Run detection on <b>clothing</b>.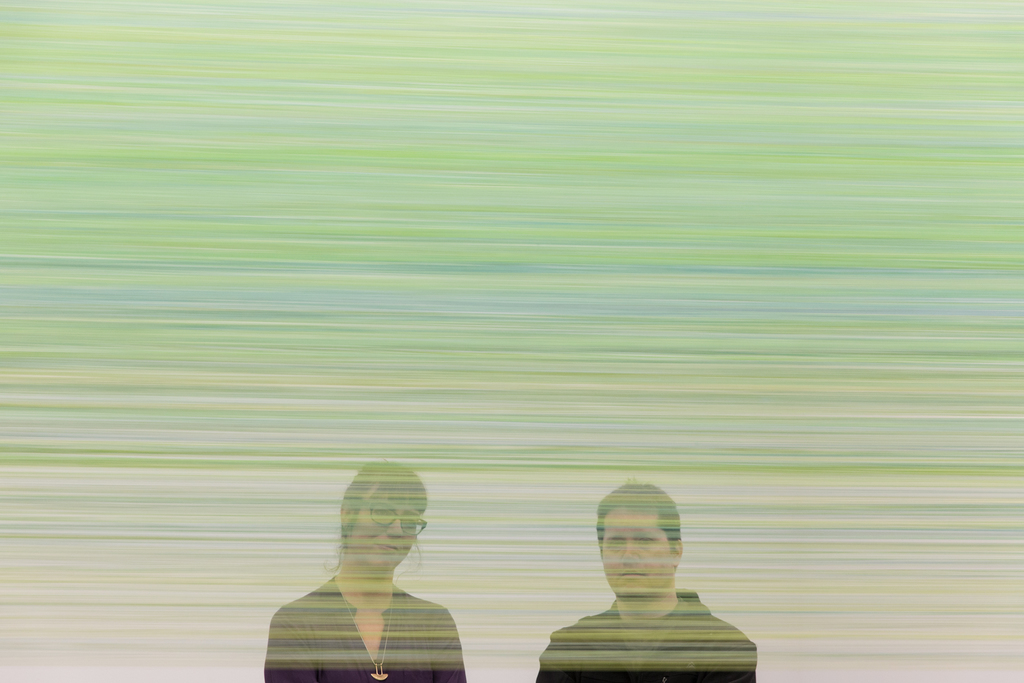
Result: BBox(270, 577, 465, 682).
